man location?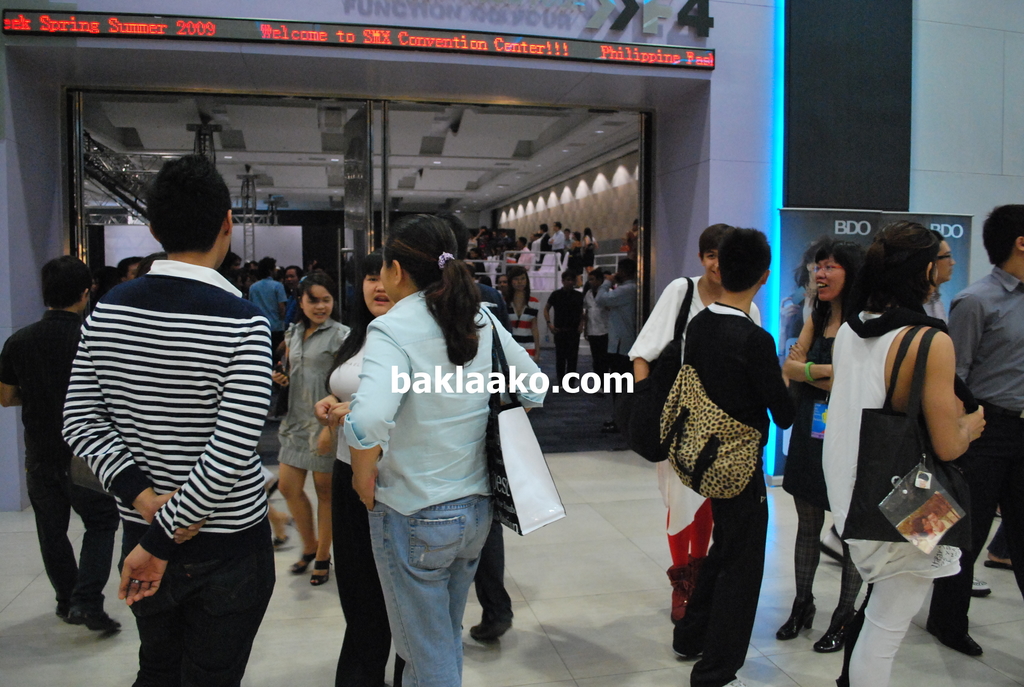
(x1=542, y1=271, x2=586, y2=389)
